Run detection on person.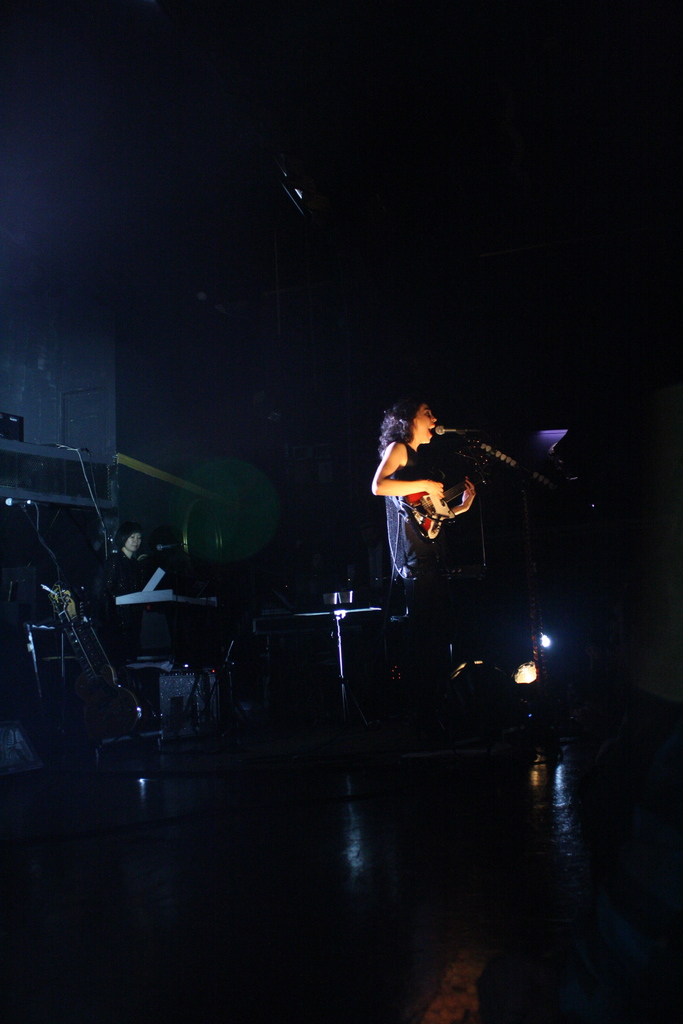
Result: <box>411,922,490,1023</box>.
